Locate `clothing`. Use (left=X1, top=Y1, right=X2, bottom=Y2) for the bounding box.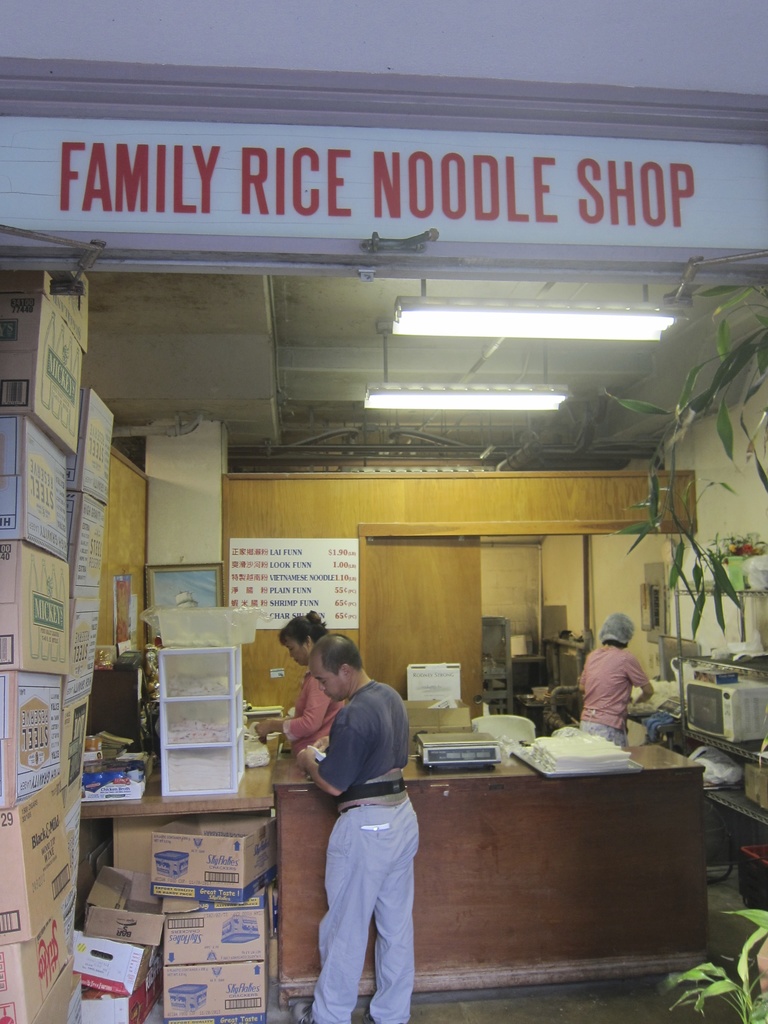
(left=301, top=670, right=439, bottom=986).
